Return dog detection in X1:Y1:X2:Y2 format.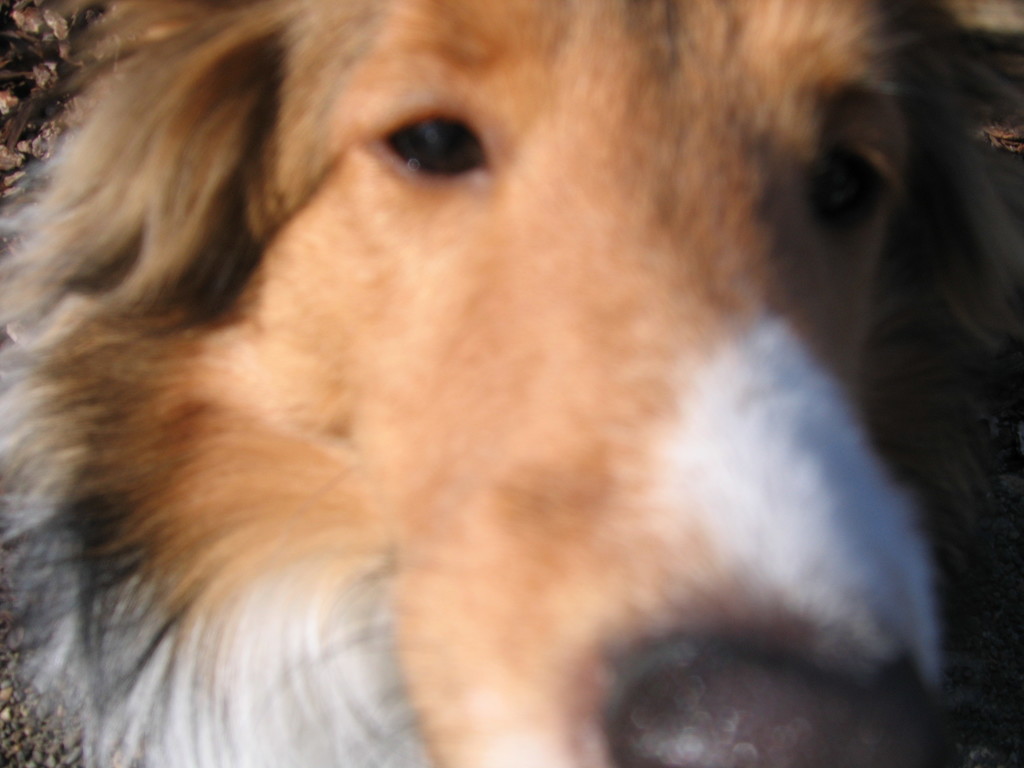
0:1:1023:767.
